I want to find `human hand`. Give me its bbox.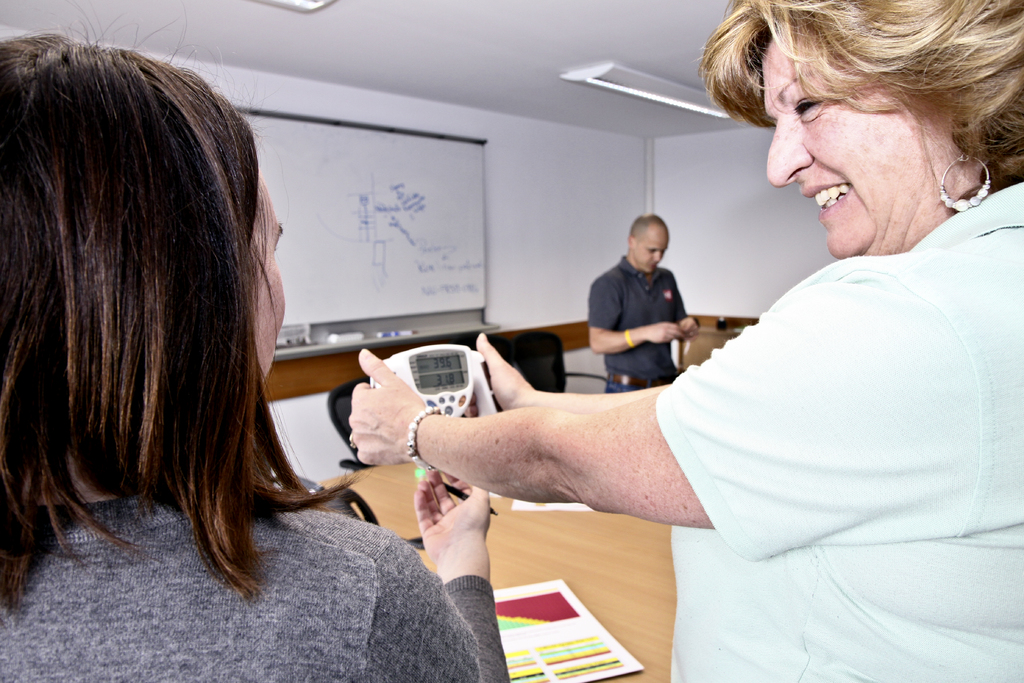
471/330/537/406.
